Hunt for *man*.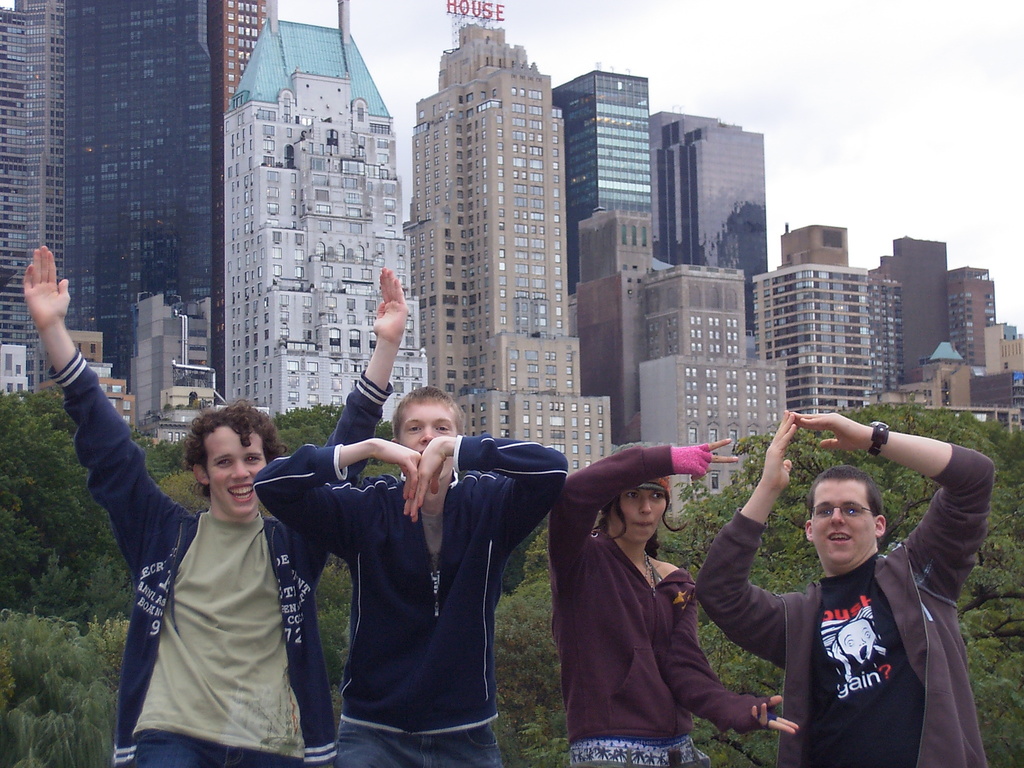
Hunted down at (252,385,571,767).
